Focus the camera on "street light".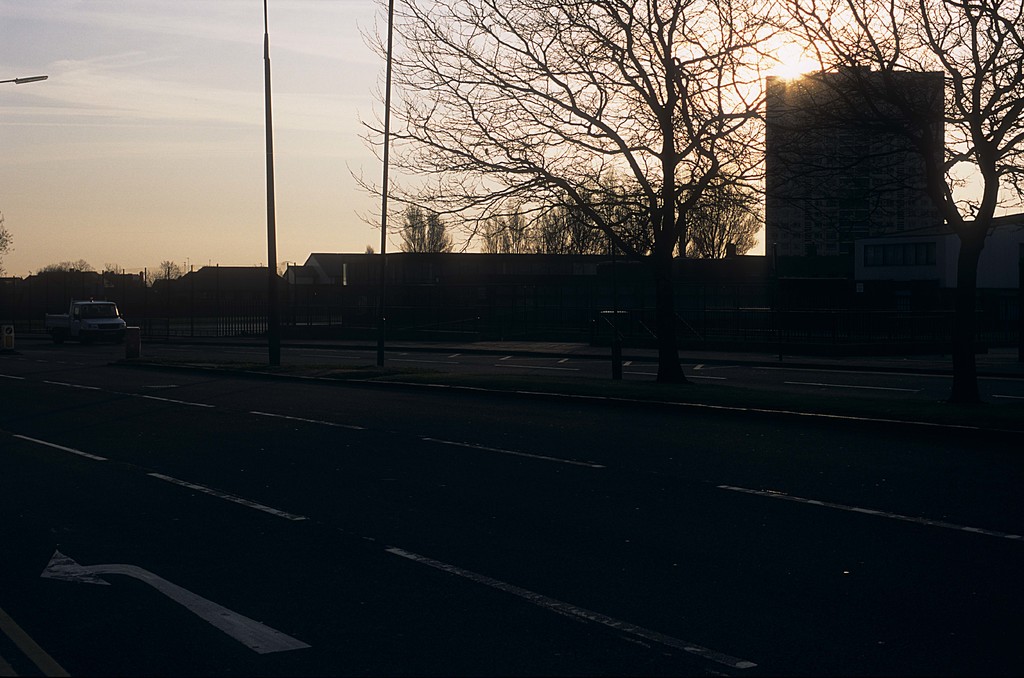
Focus region: Rect(0, 74, 45, 92).
